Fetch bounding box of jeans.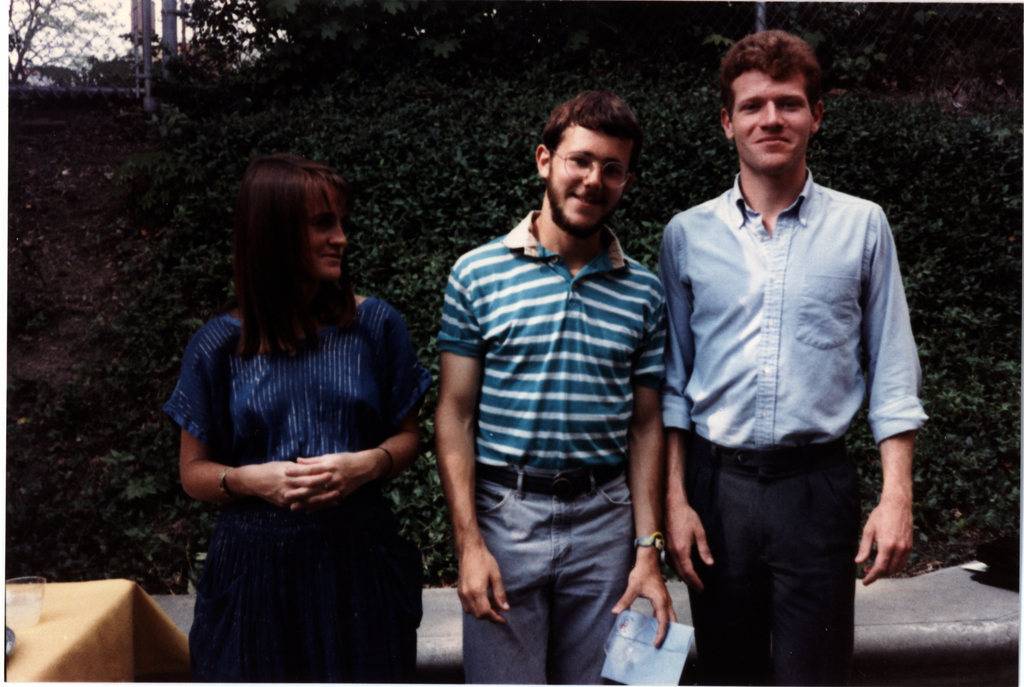
Bbox: [460,467,639,686].
